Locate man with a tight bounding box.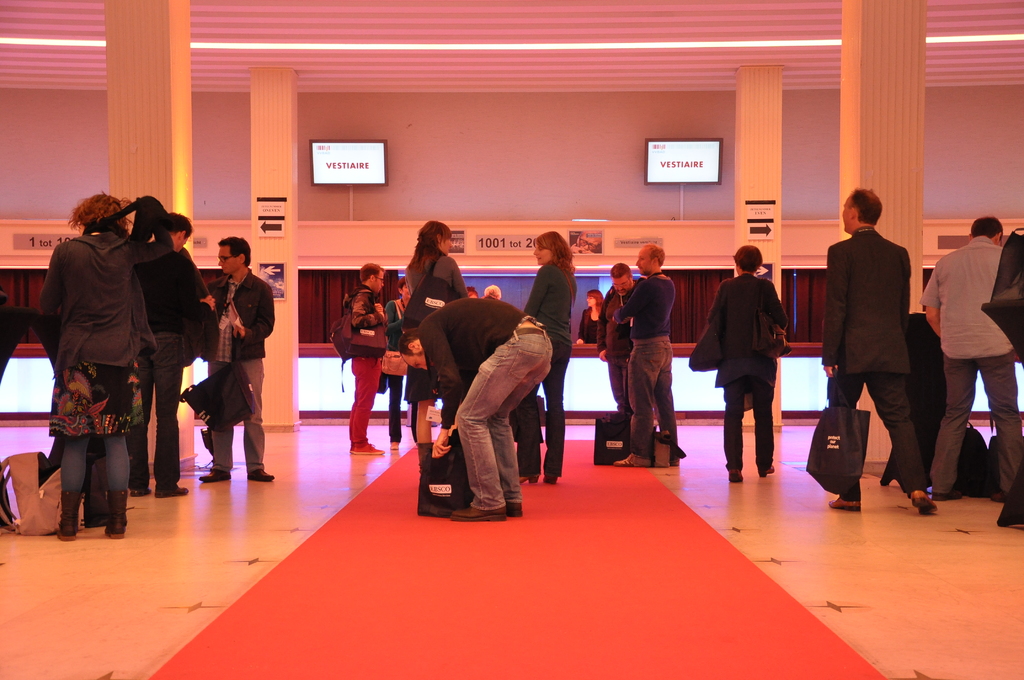
348, 264, 383, 455.
